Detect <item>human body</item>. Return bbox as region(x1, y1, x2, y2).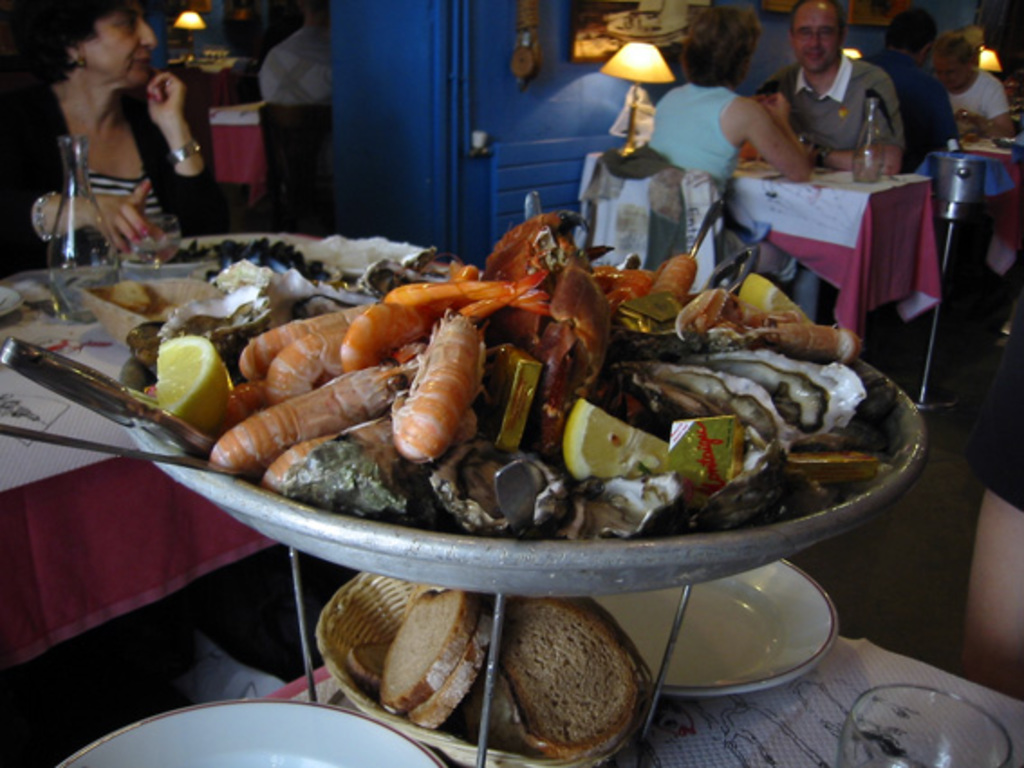
region(883, 51, 959, 199).
